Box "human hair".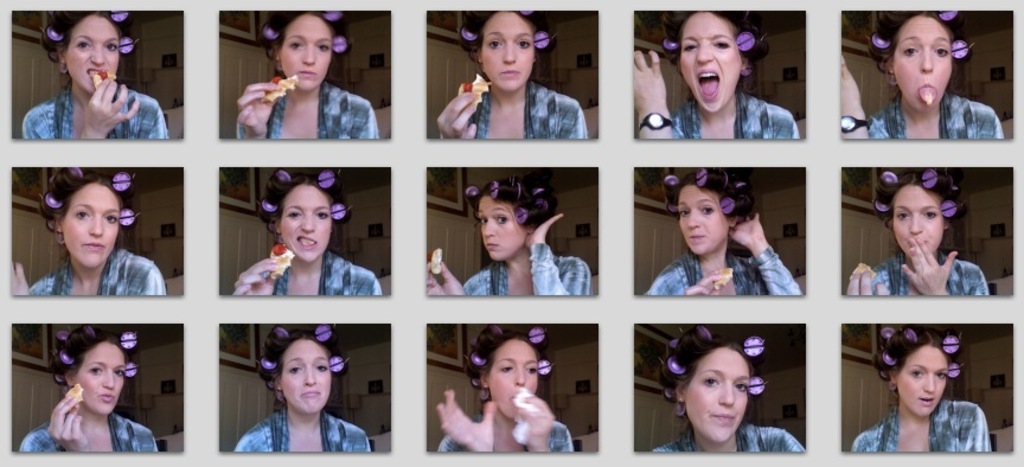
258,322,343,389.
